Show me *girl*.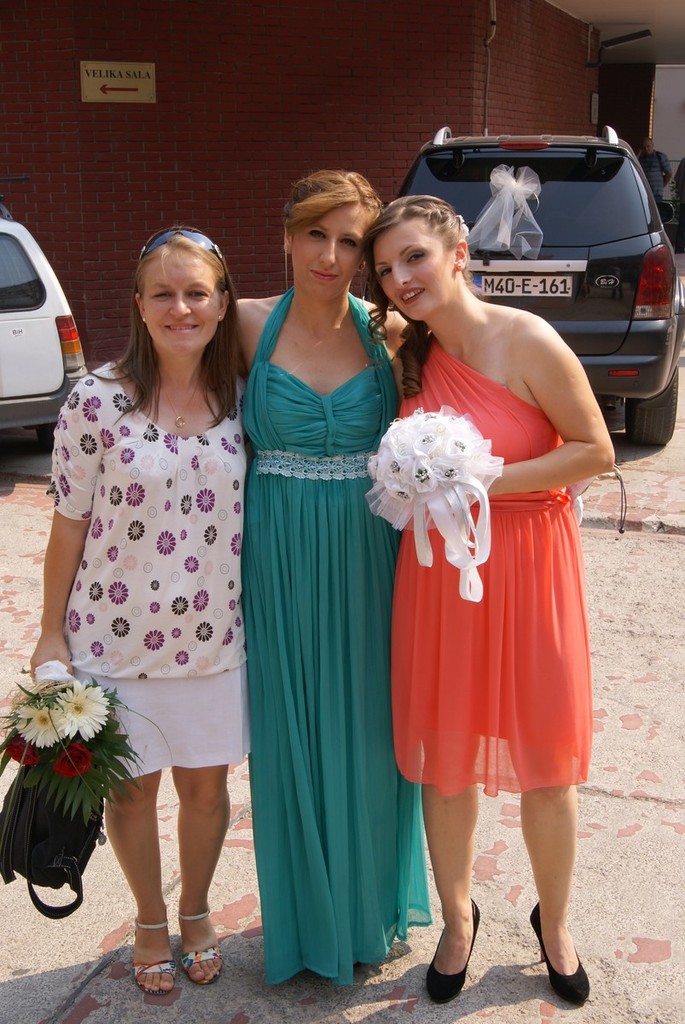
*girl* is here: crop(223, 161, 433, 985).
